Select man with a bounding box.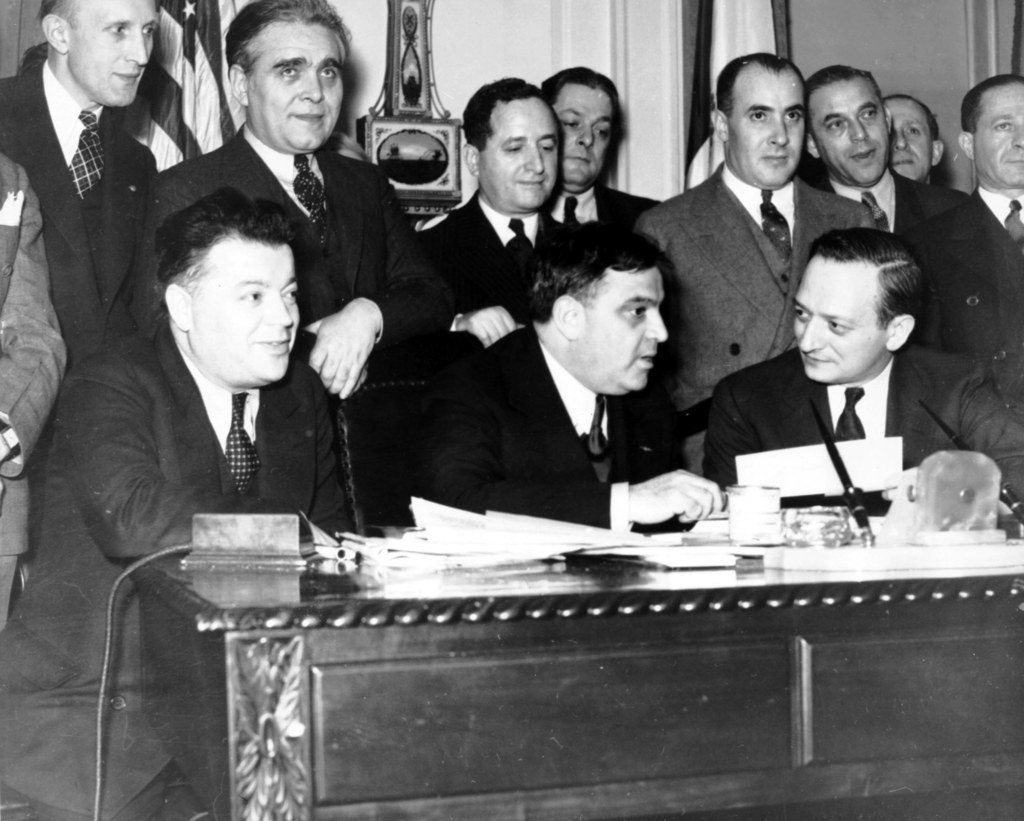
bbox=(131, 0, 500, 519).
